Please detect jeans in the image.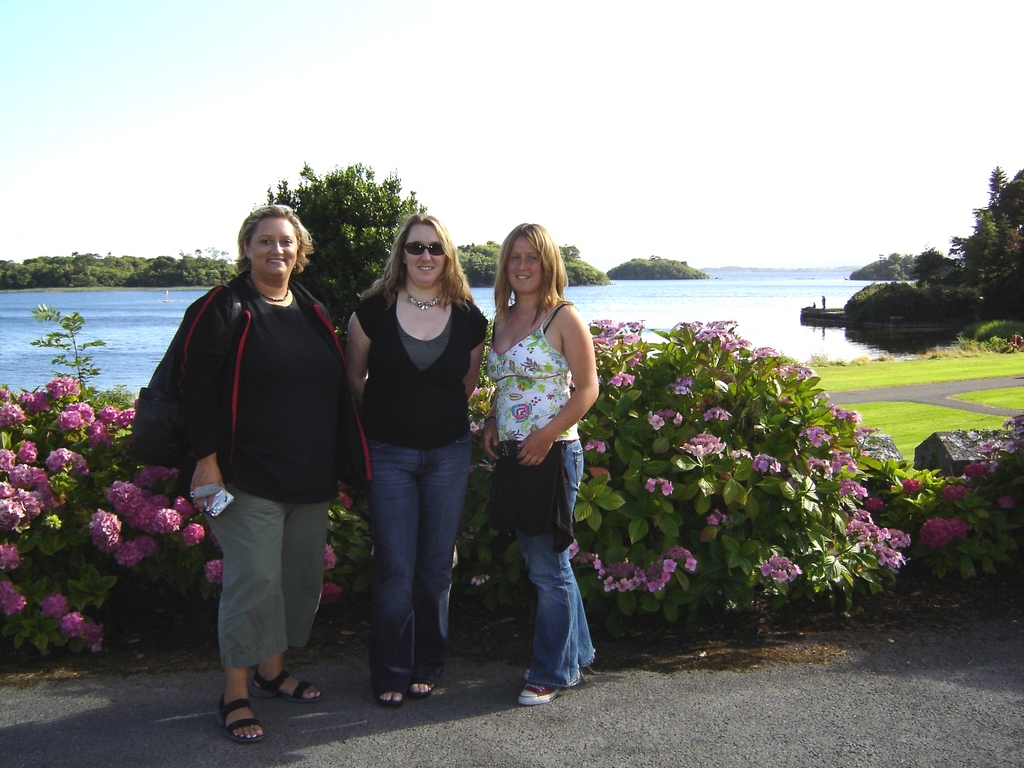
left=495, top=436, right=593, bottom=688.
